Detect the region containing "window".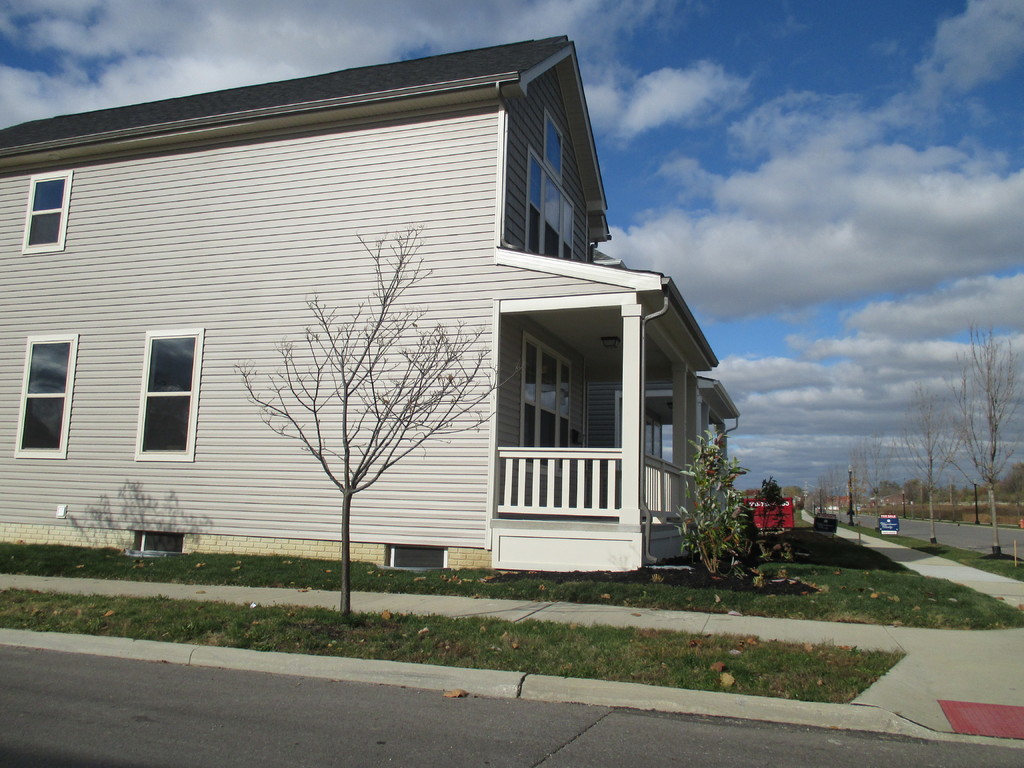
(22,178,71,249).
